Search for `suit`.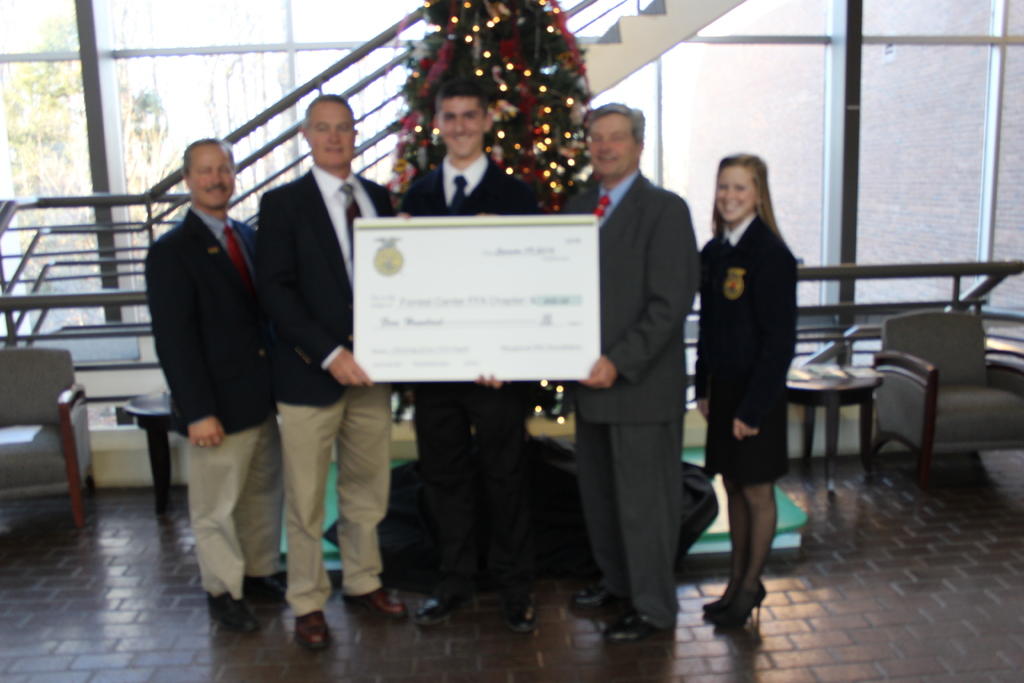
Found at bbox=(701, 210, 797, 427).
